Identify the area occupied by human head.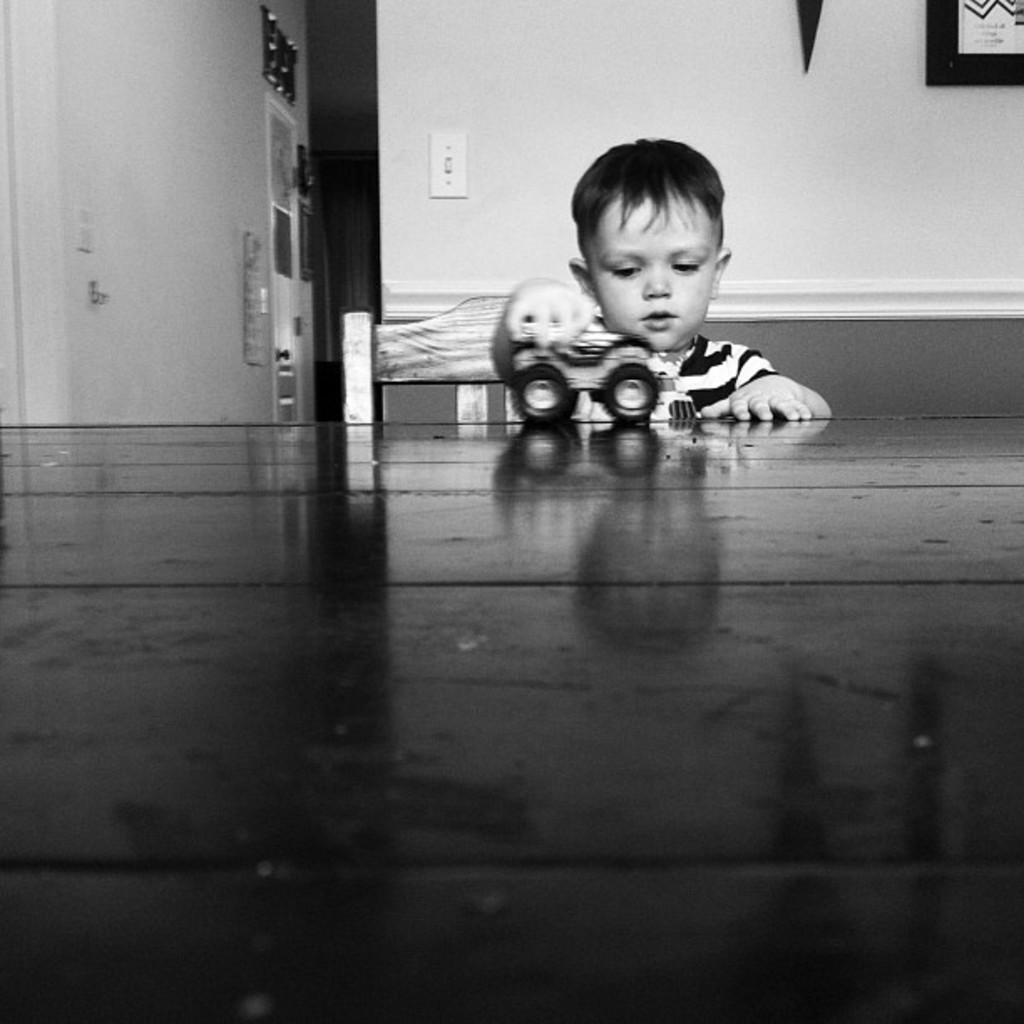
Area: [left=537, top=151, right=766, bottom=365].
